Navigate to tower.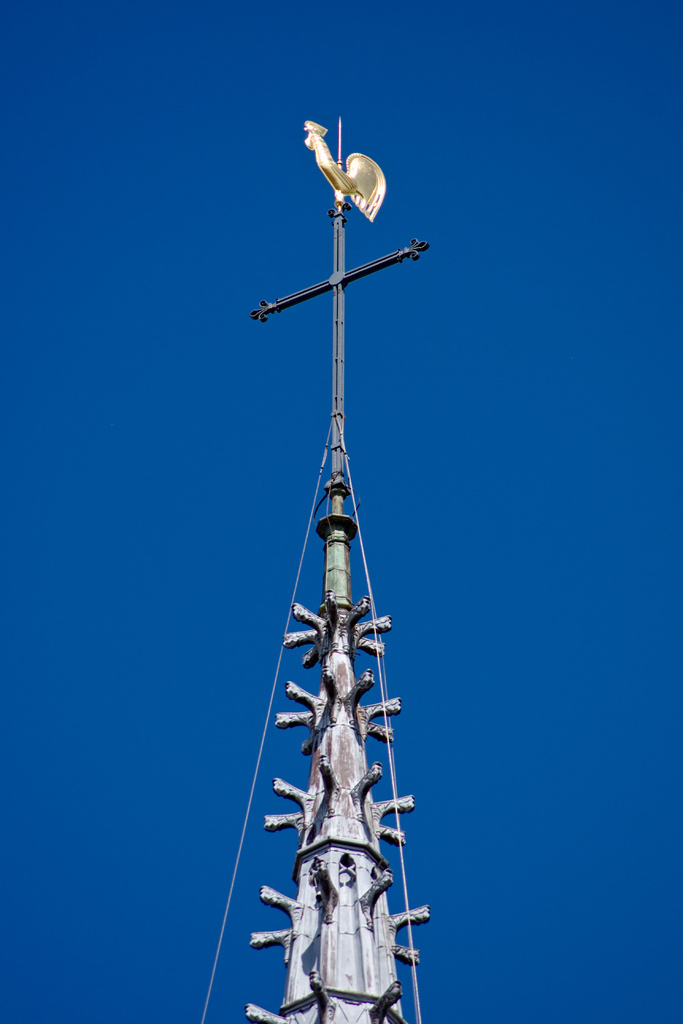
Navigation target: box(199, 102, 427, 1023).
